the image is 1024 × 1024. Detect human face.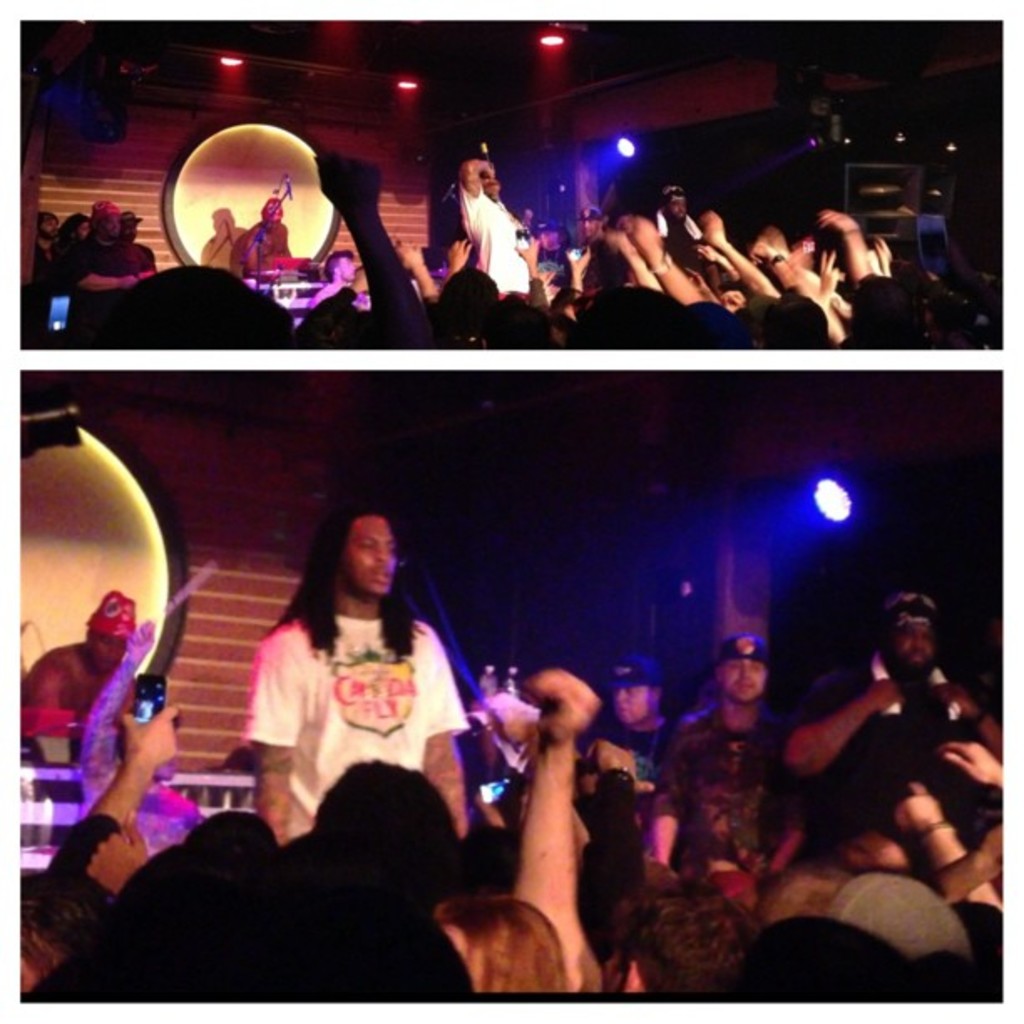
Detection: bbox(723, 656, 765, 698).
